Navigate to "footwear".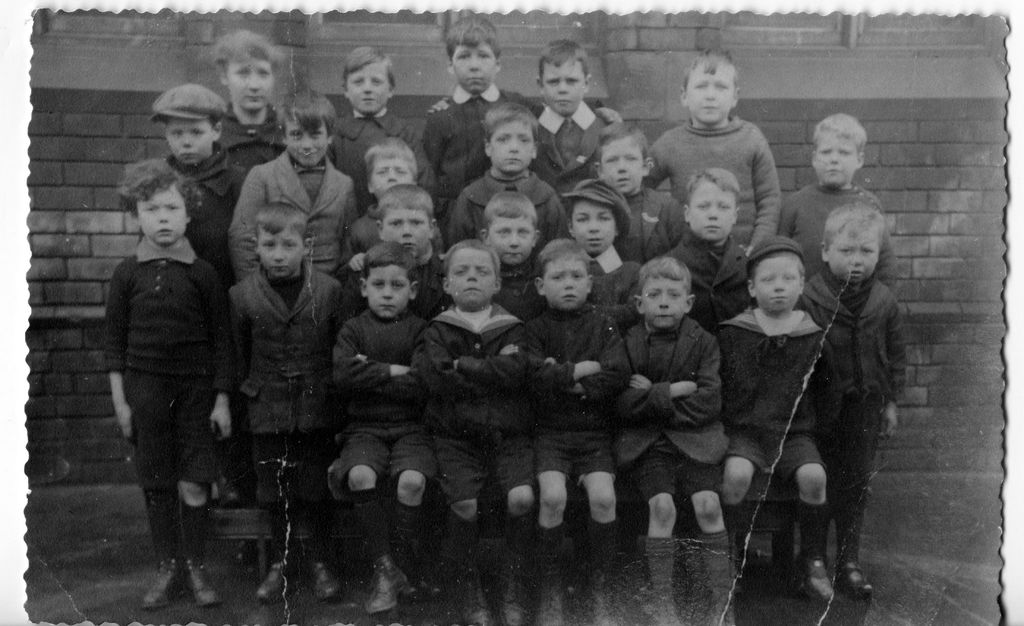
Navigation target: [left=694, top=597, right=737, bottom=625].
